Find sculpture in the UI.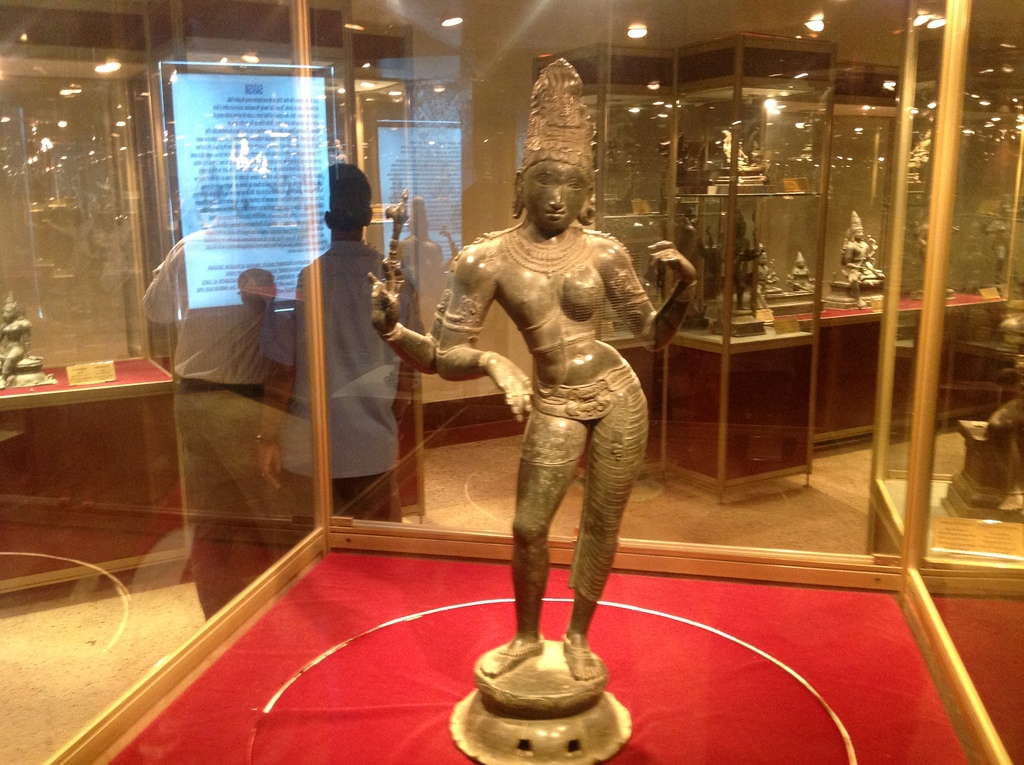
UI element at detection(757, 250, 783, 301).
